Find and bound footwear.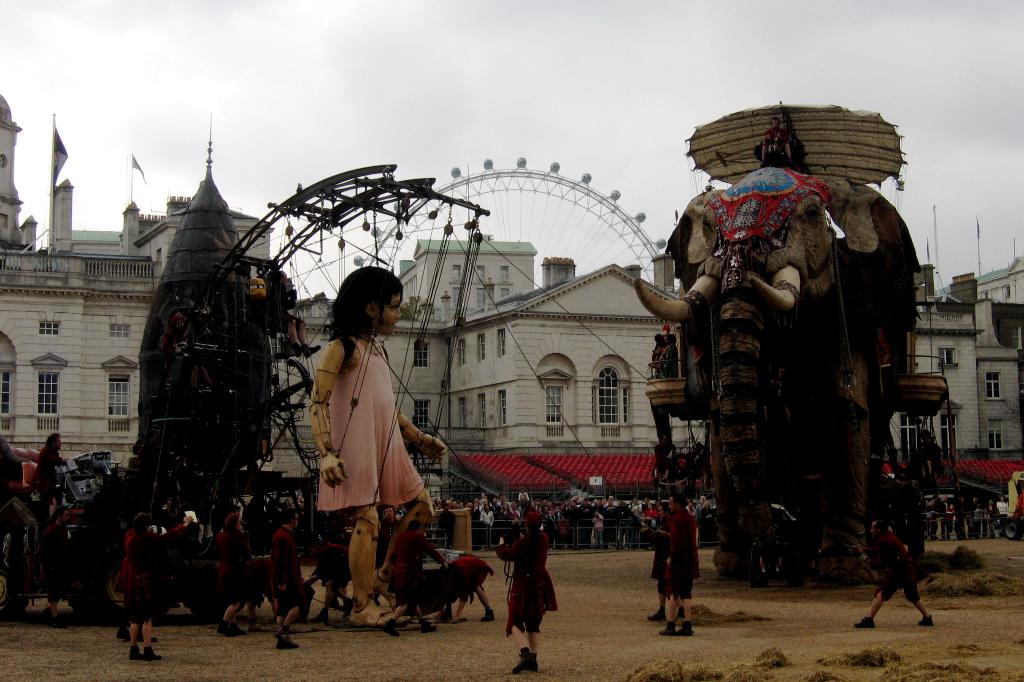
Bound: locate(247, 622, 259, 632).
